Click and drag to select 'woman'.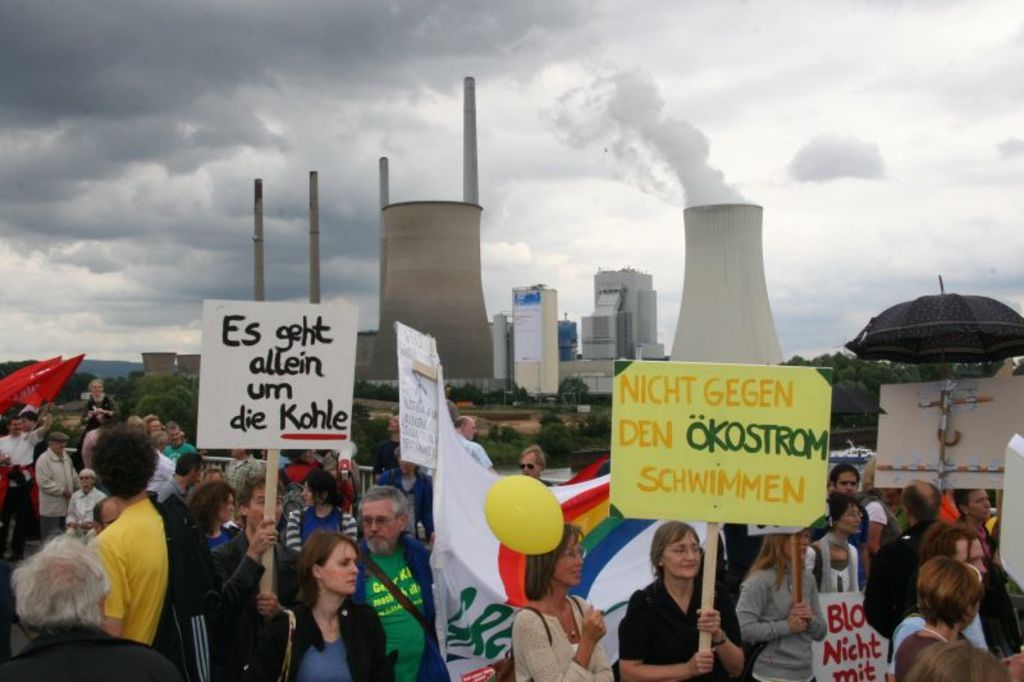
Selection: [x1=714, y1=518, x2=831, y2=681].
